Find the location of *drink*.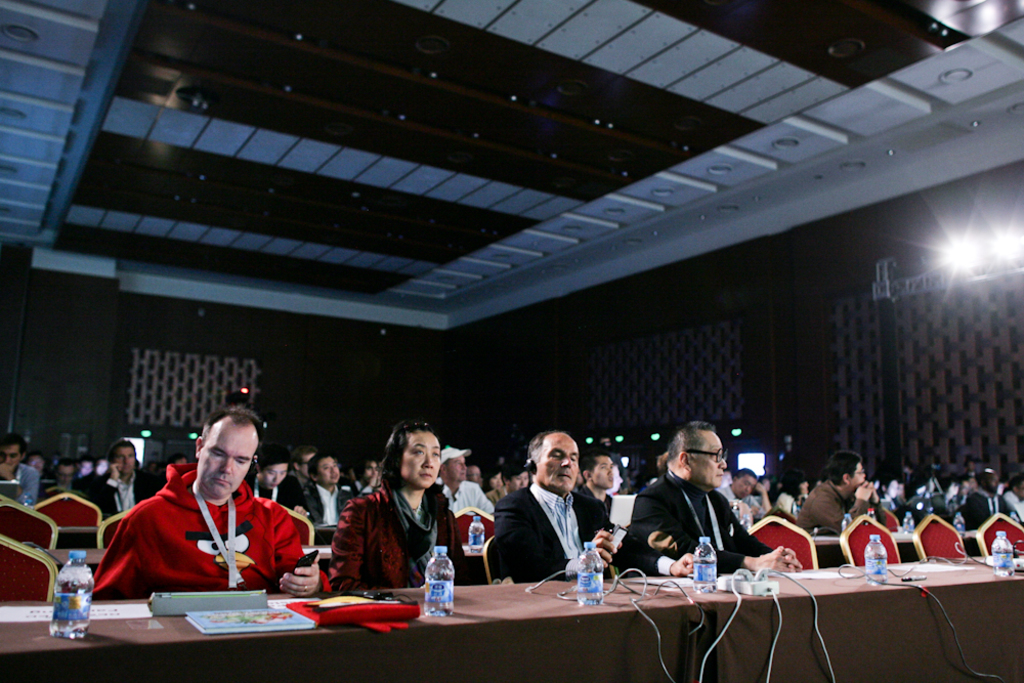
Location: l=863, t=531, r=885, b=585.
